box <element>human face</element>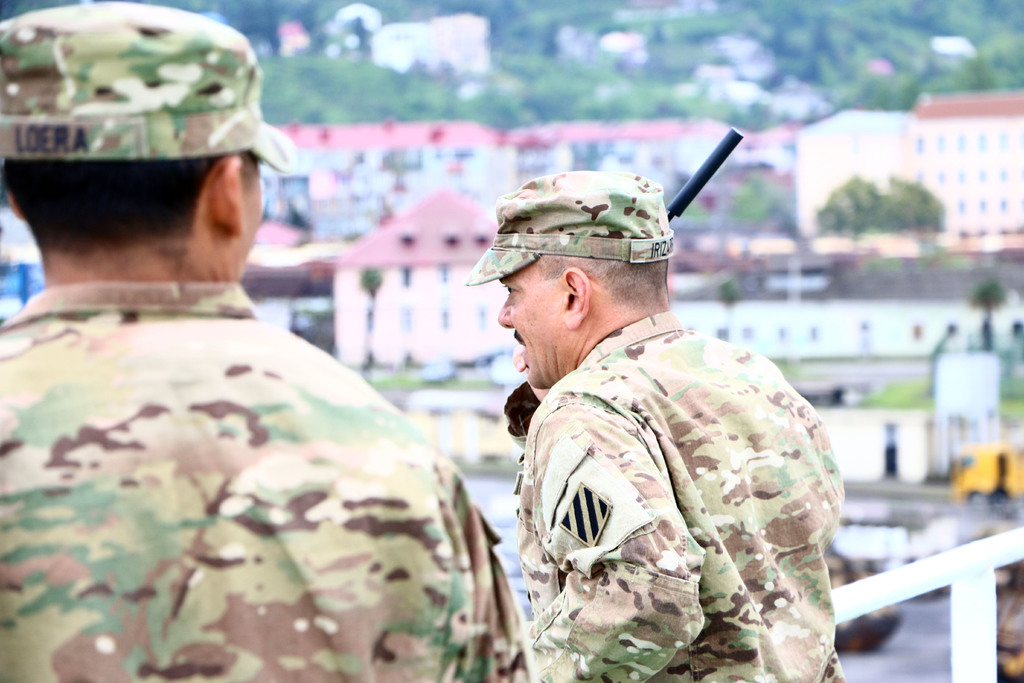
Rect(228, 155, 268, 283)
